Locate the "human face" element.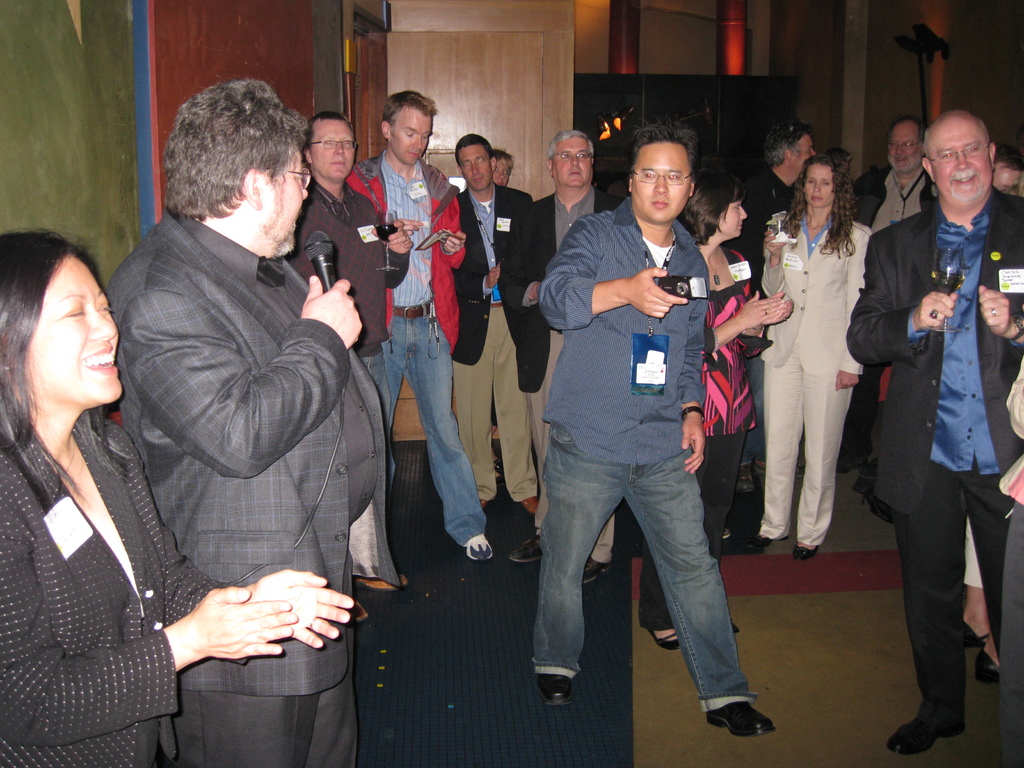
Element bbox: 546:136:592:188.
